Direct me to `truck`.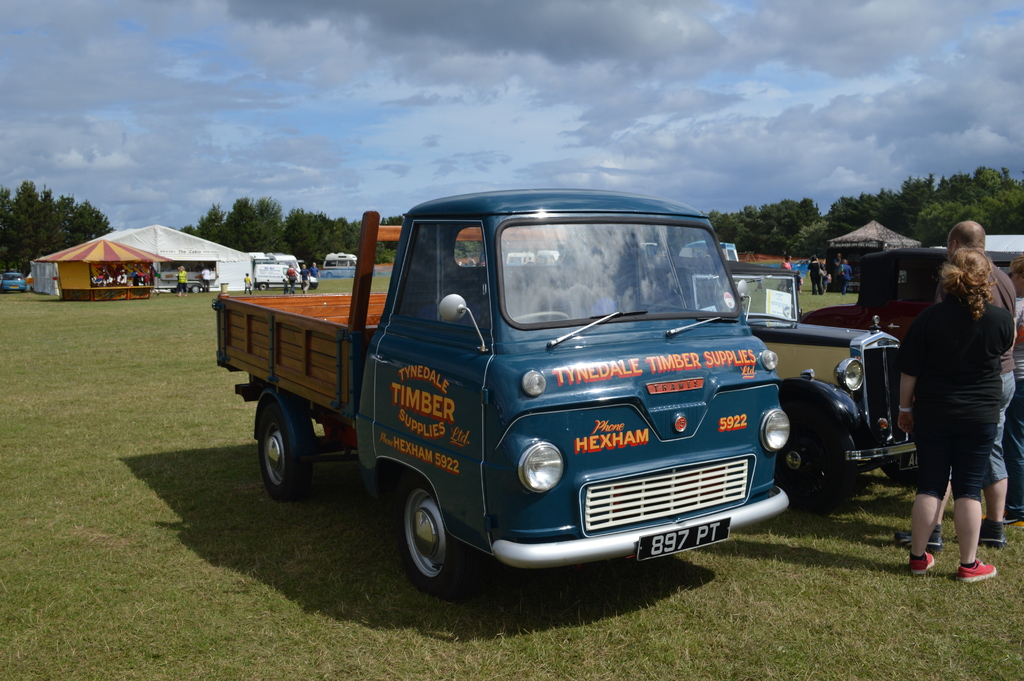
Direction: select_region(242, 195, 794, 616).
